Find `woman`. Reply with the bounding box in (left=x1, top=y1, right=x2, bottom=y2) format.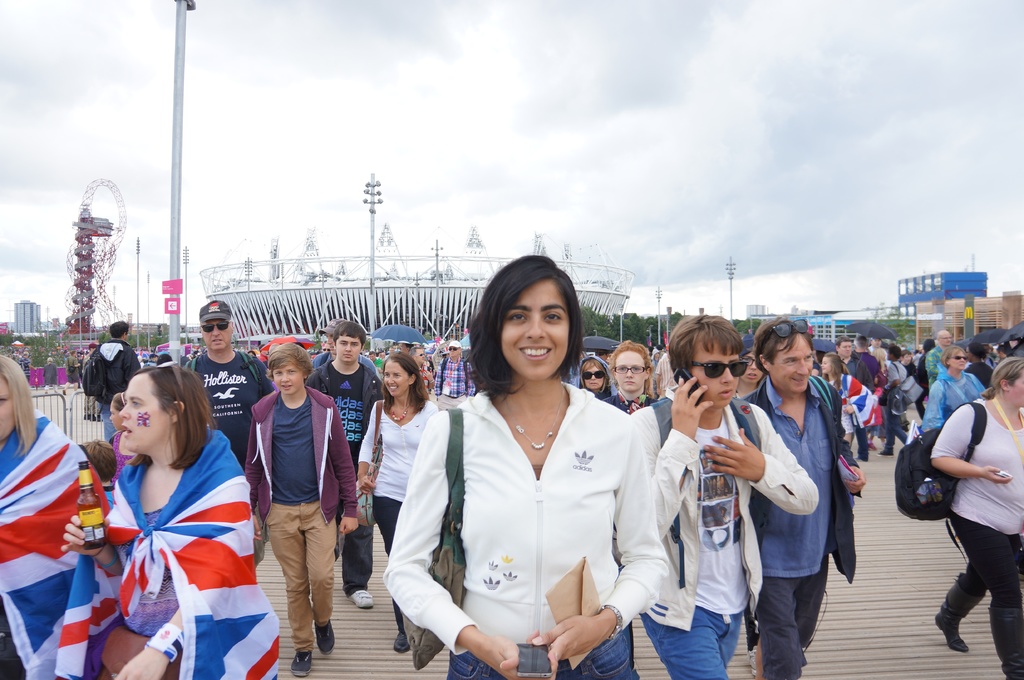
(left=604, top=337, right=653, bottom=413).
